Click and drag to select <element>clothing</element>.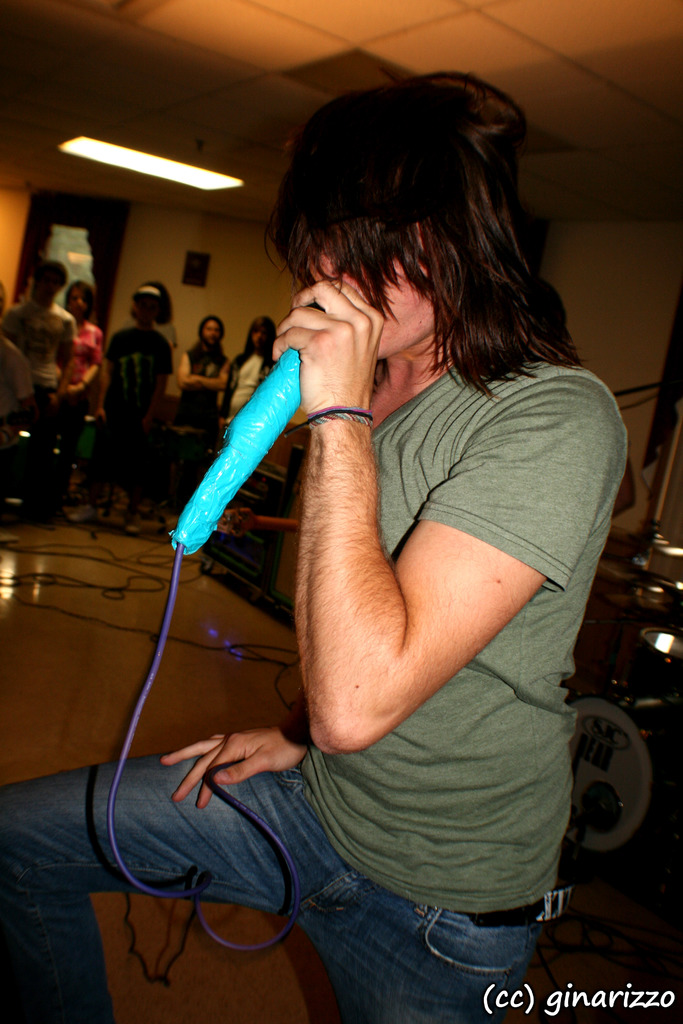
Selection: {"left": 0, "top": 352, "right": 623, "bottom": 1023}.
